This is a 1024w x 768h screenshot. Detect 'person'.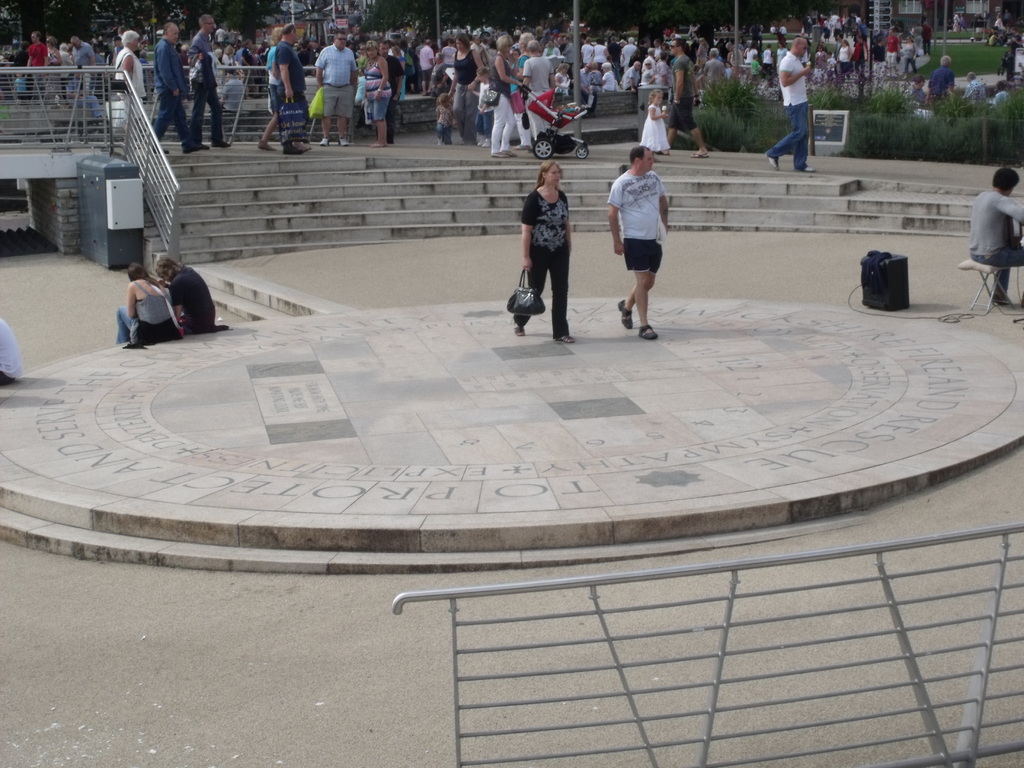
box=[923, 56, 954, 109].
